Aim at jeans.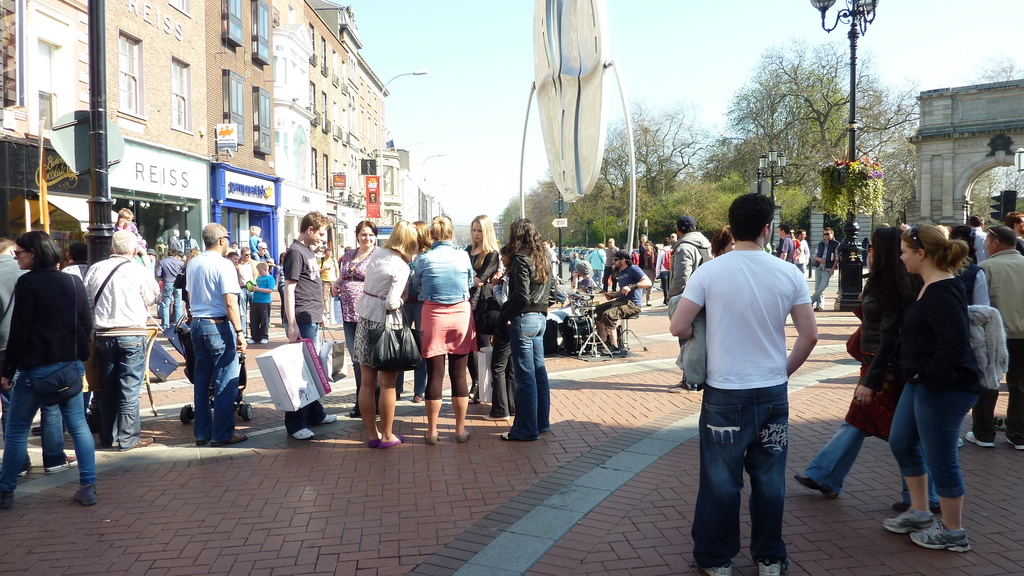
Aimed at {"left": 44, "top": 407, "right": 67, "bottom": 465}.
